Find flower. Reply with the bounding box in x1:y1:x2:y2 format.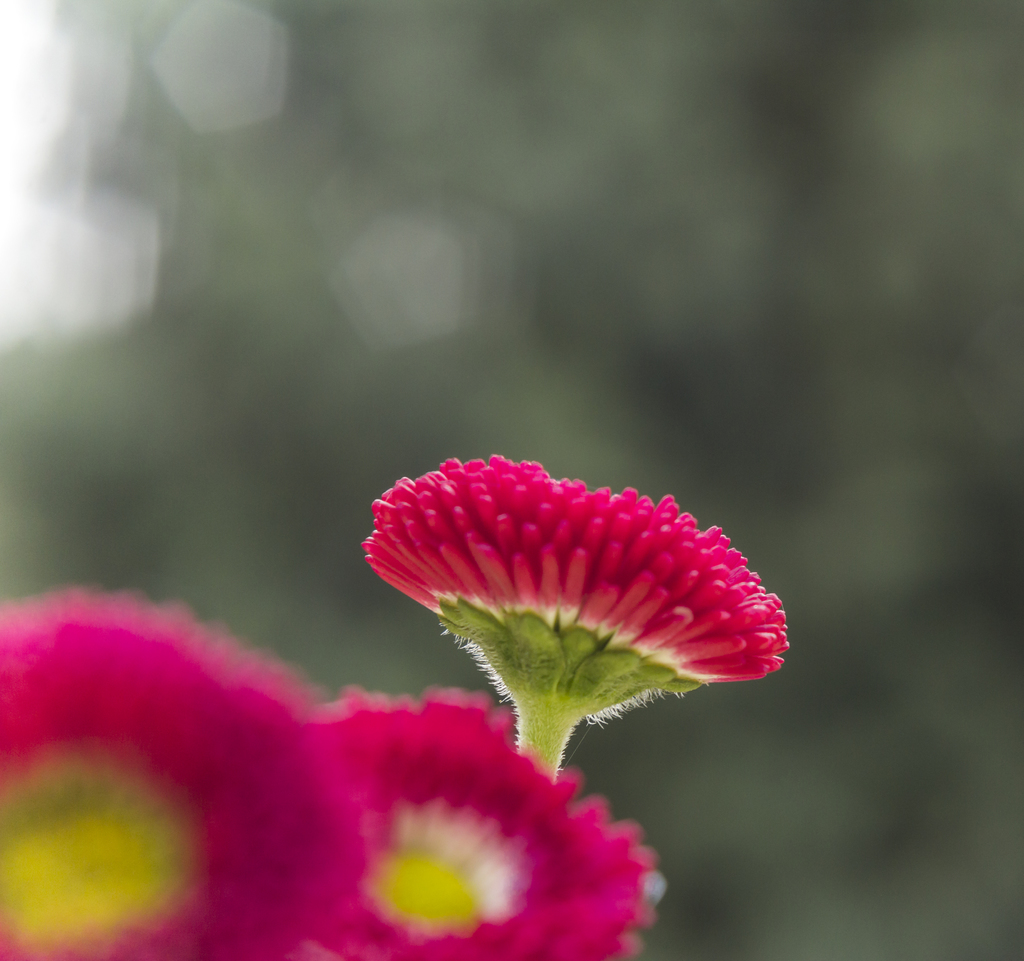
0:589:360:960.
